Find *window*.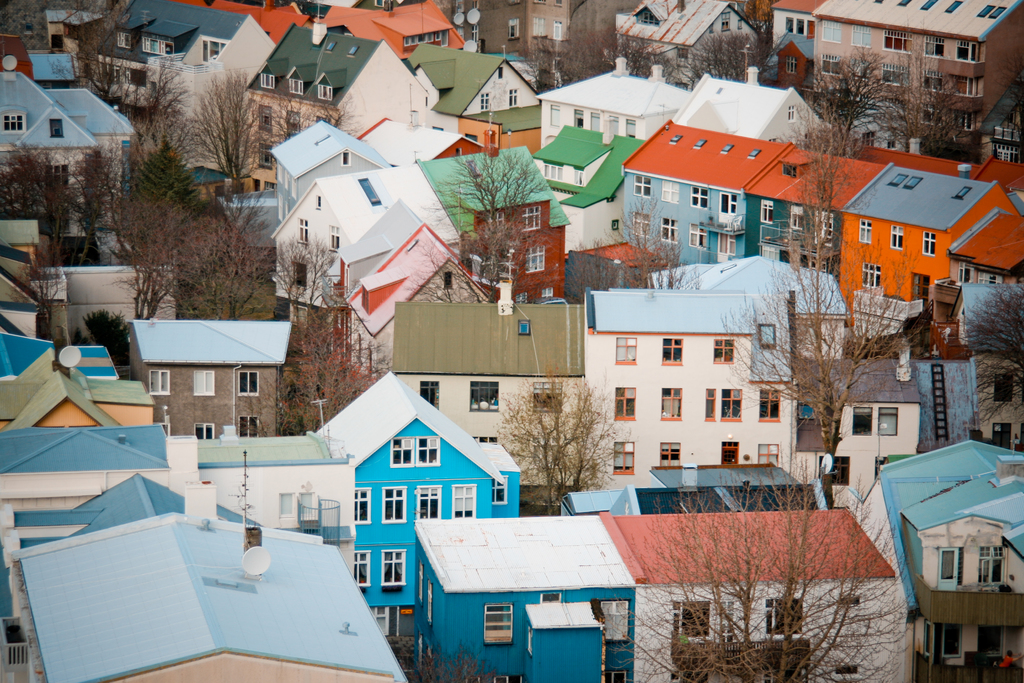
left=612, top=219, right=621, bottom=227.
